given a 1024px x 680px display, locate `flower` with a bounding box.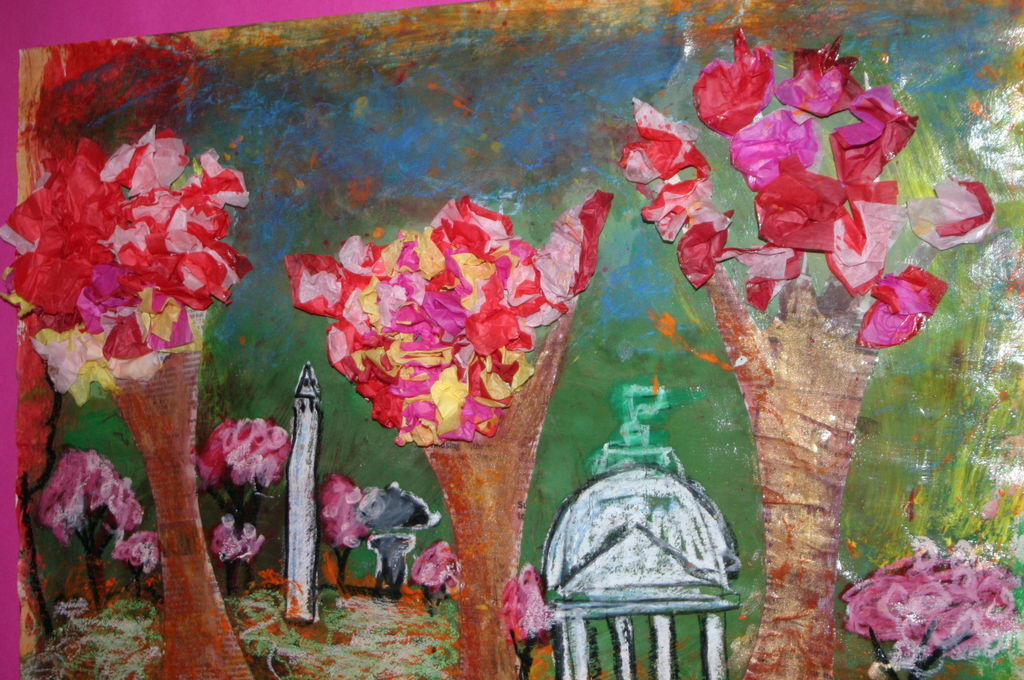
Located: <bbox>753, 175, 861, 257</bbox>.
